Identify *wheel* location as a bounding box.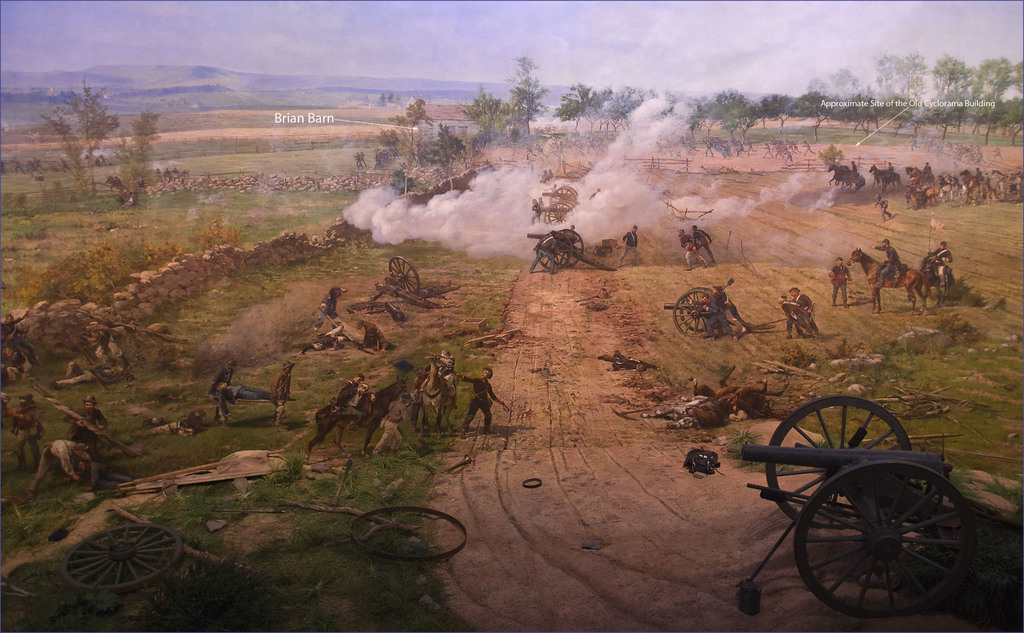
detection(768, 394, 913, 530).
